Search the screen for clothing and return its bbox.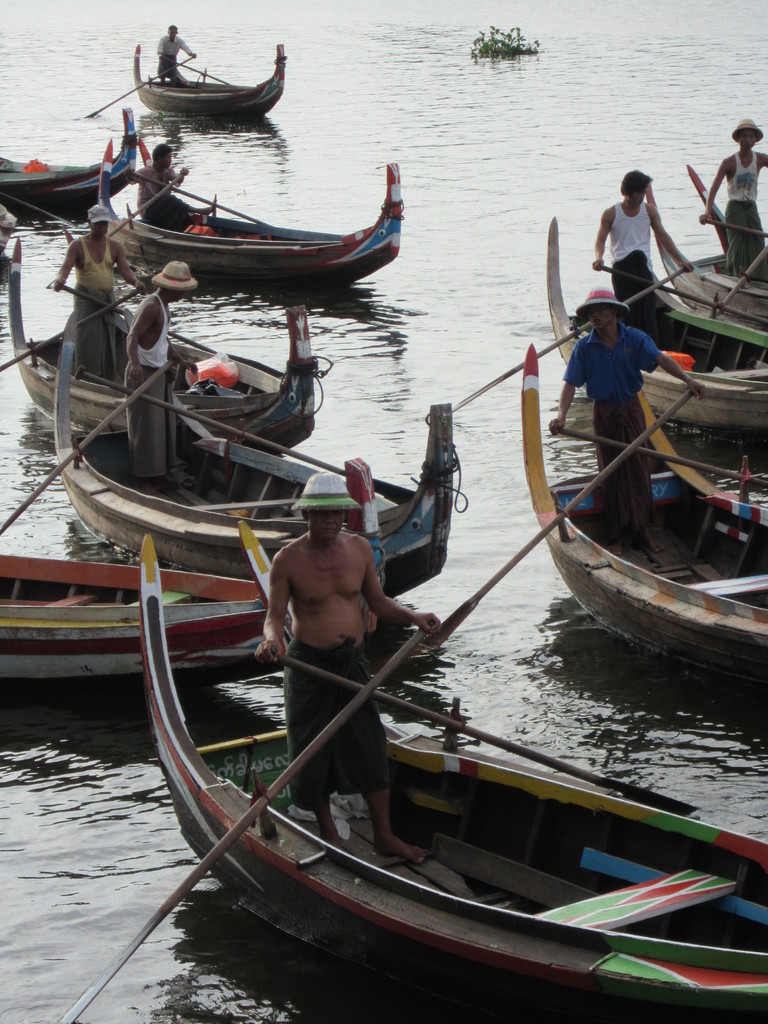
Found: Rect(282, 637, 389, 813).
